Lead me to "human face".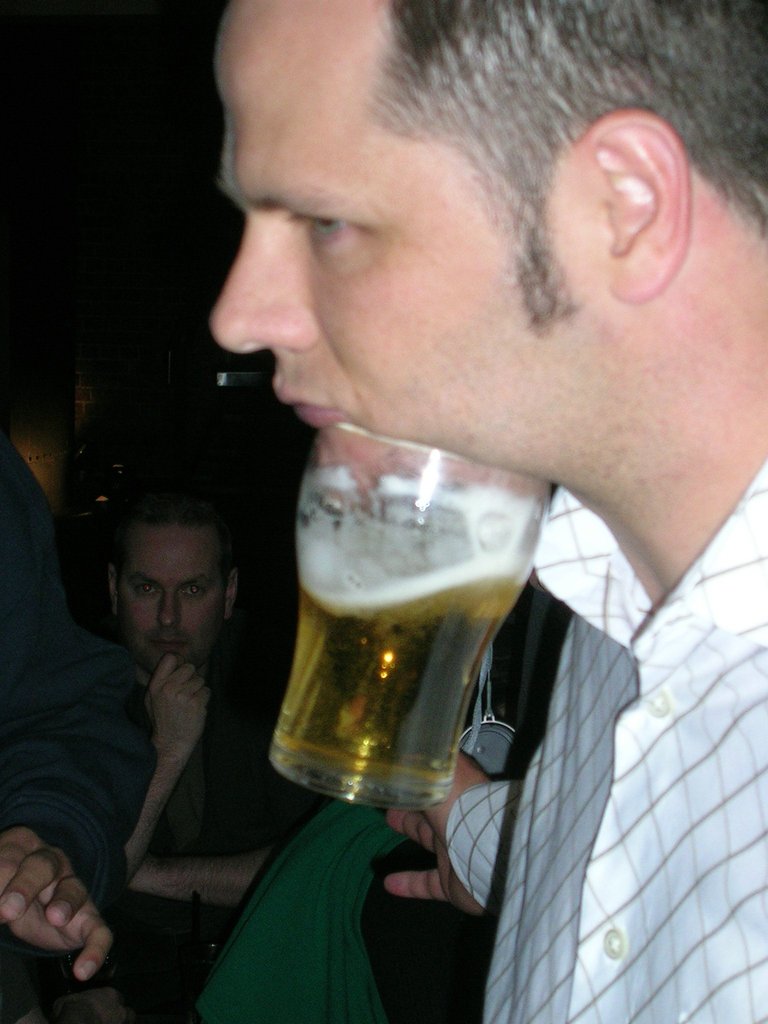
Lead to x1=121, y1=529, x2=228, y2=659.
